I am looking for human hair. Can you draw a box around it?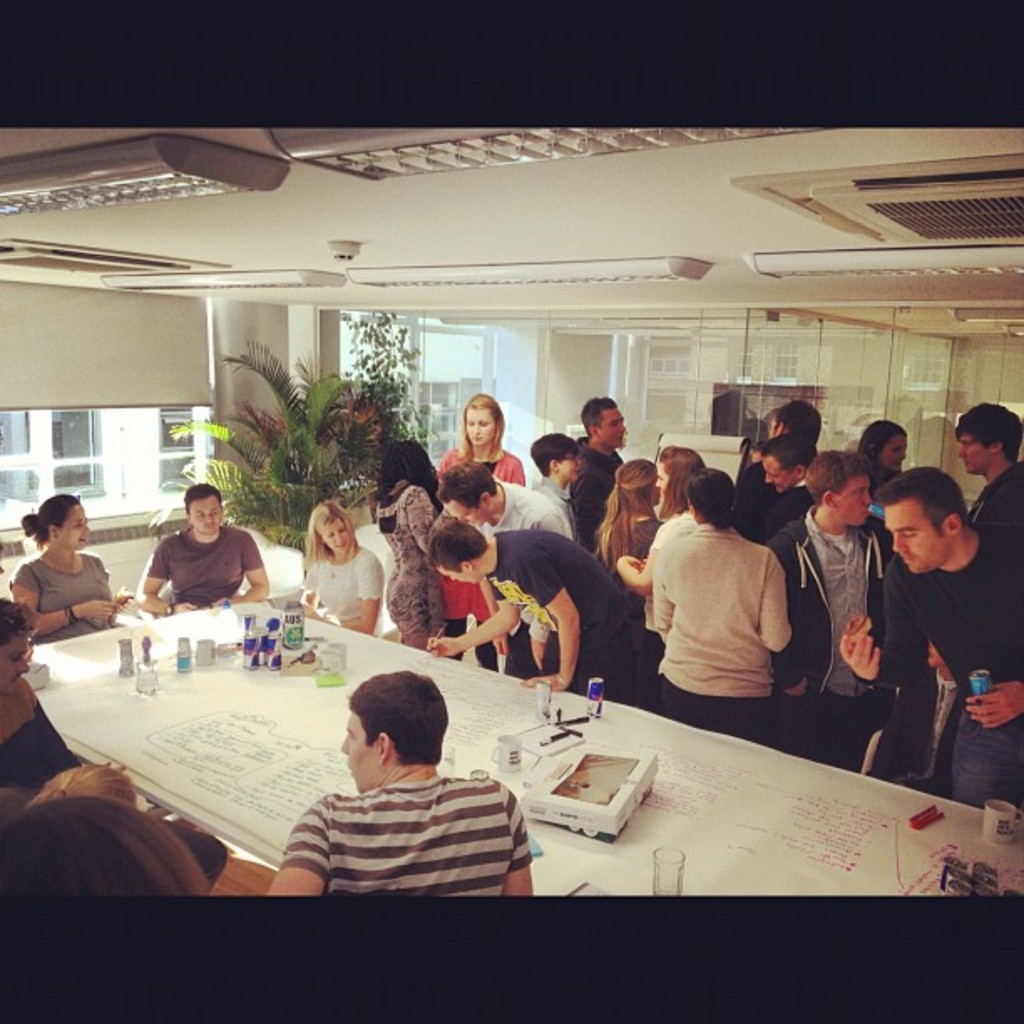
Sure, the bounding box is locate(872, 462, 965, 537).
